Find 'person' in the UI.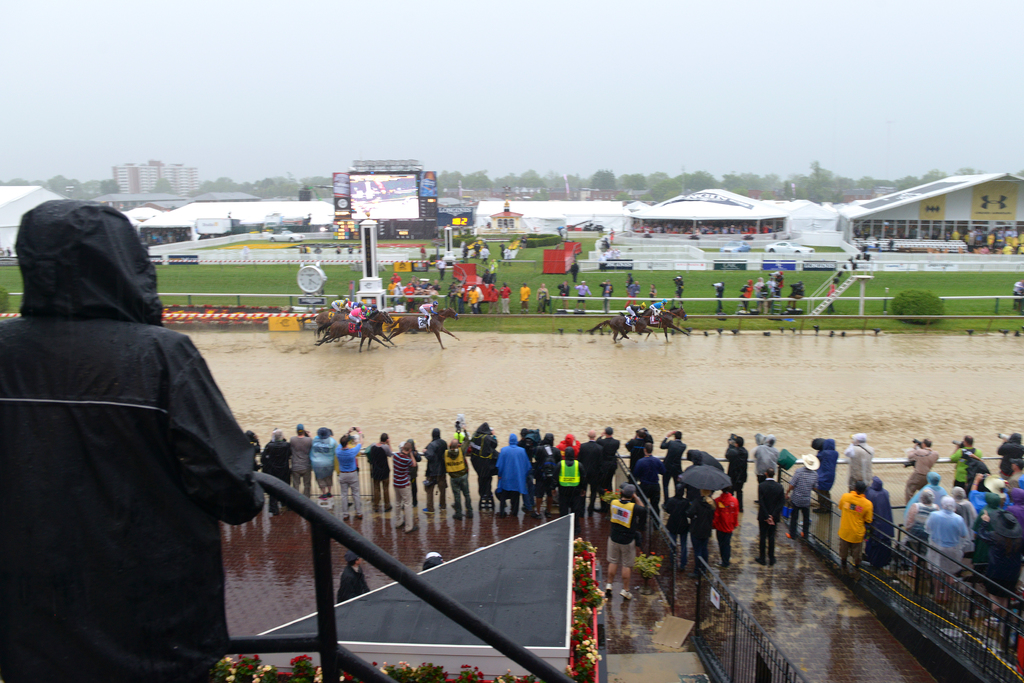
UI element at pyautogui.locateOnScreen(560, 445, 587, 514).
